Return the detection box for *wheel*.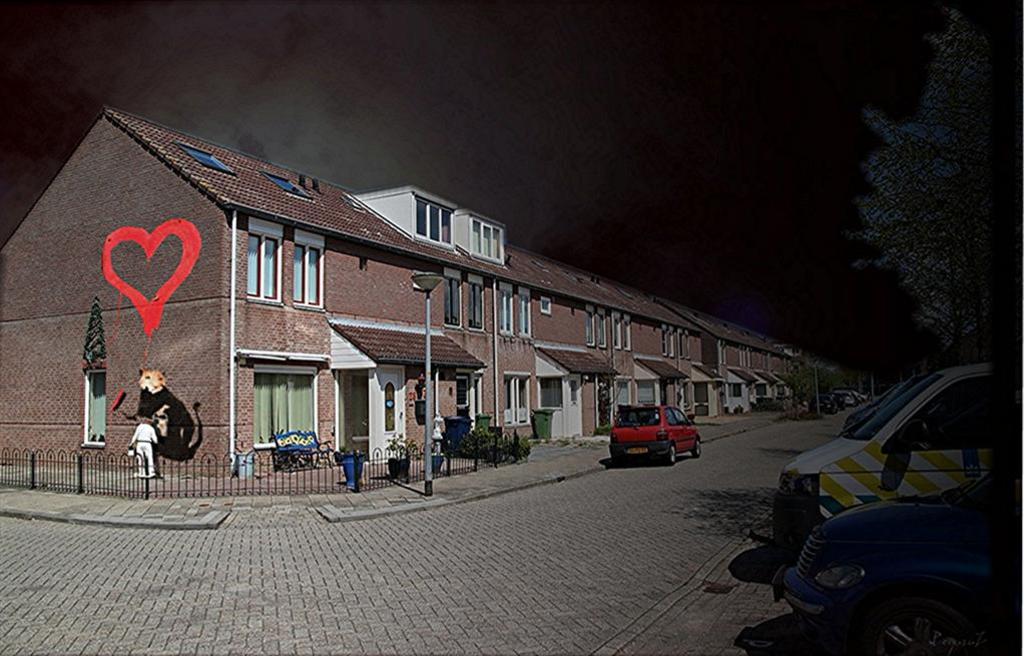
x1=691 y1=438 x2=700 y2=457.
